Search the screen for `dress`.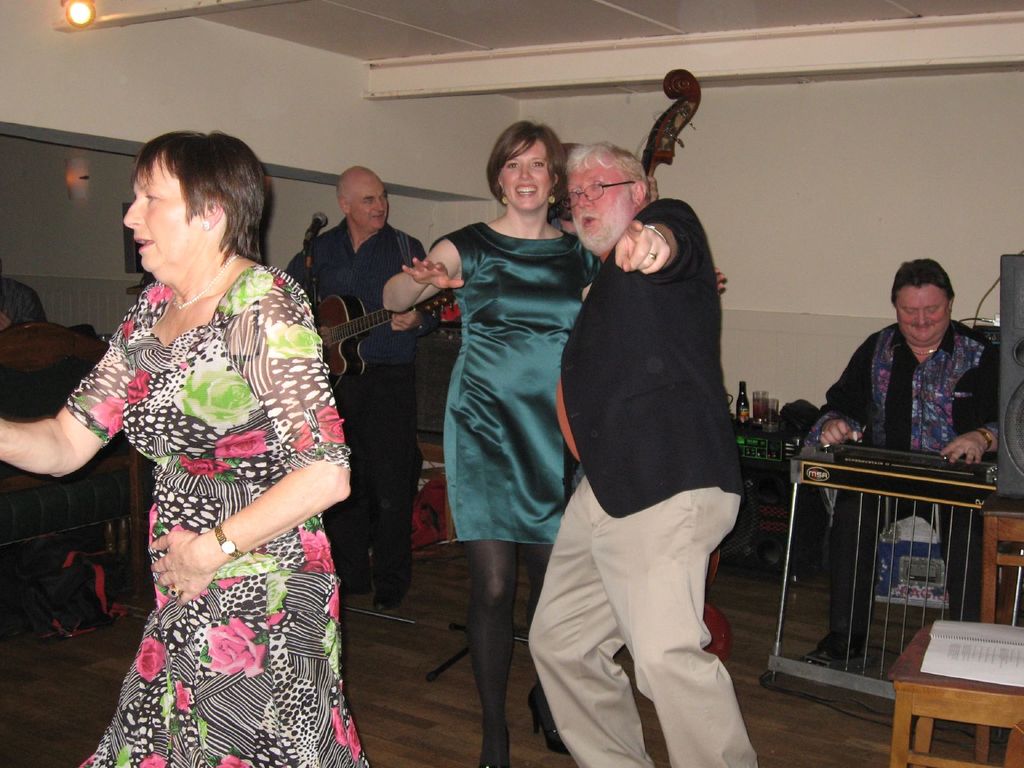
Found at <bbox>63, 257, 374, 767</bbox>.
